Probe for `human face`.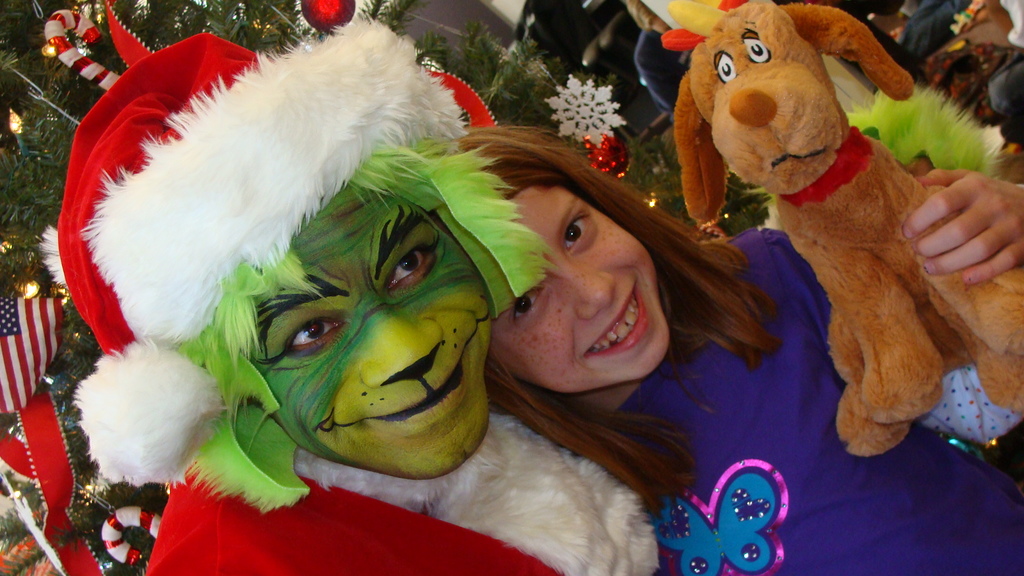
Probe result: [504,196,674,401].
